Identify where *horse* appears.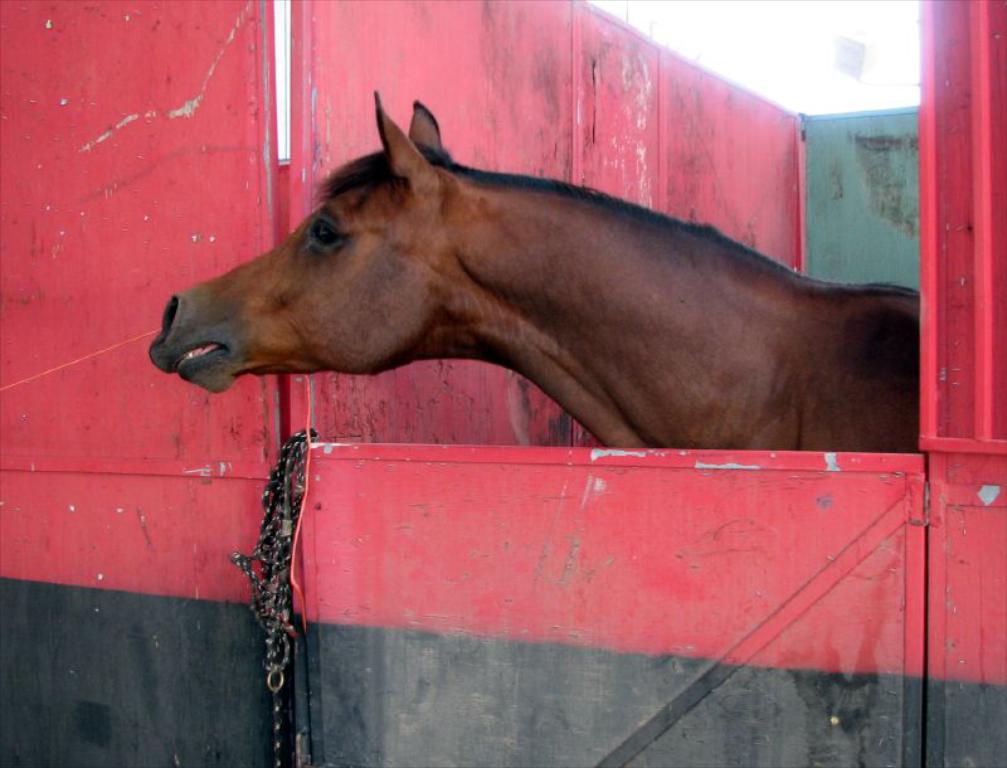
Appears at pyautogui.locateOnScreen(149, 91, 920, 452).
